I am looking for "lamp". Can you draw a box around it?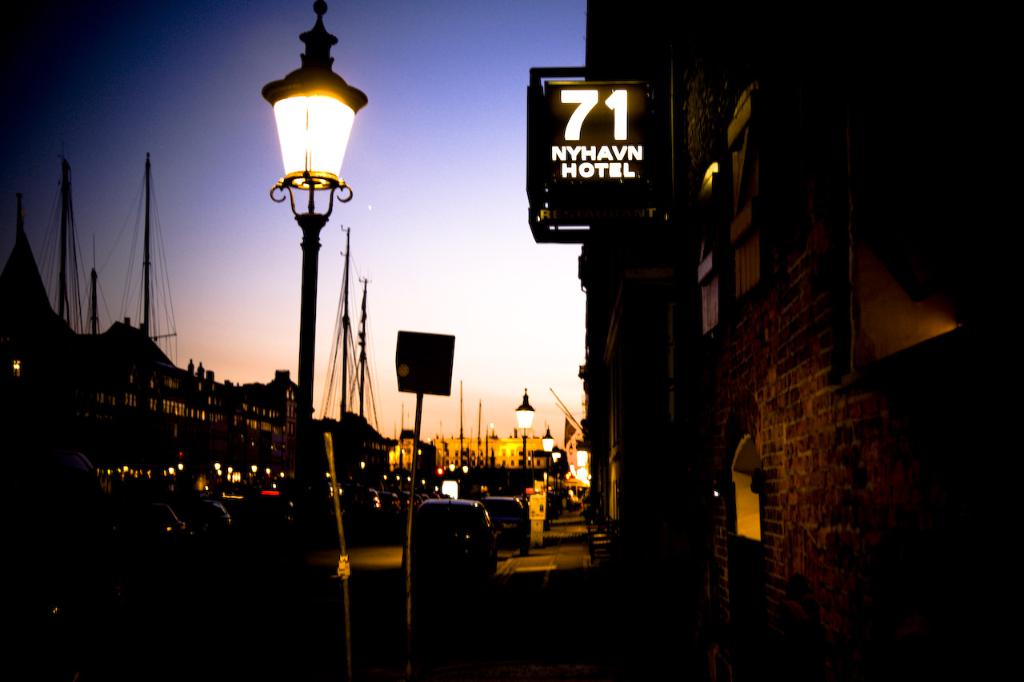
Sure, the bounding box is rect(538, 425, 554, 492).
